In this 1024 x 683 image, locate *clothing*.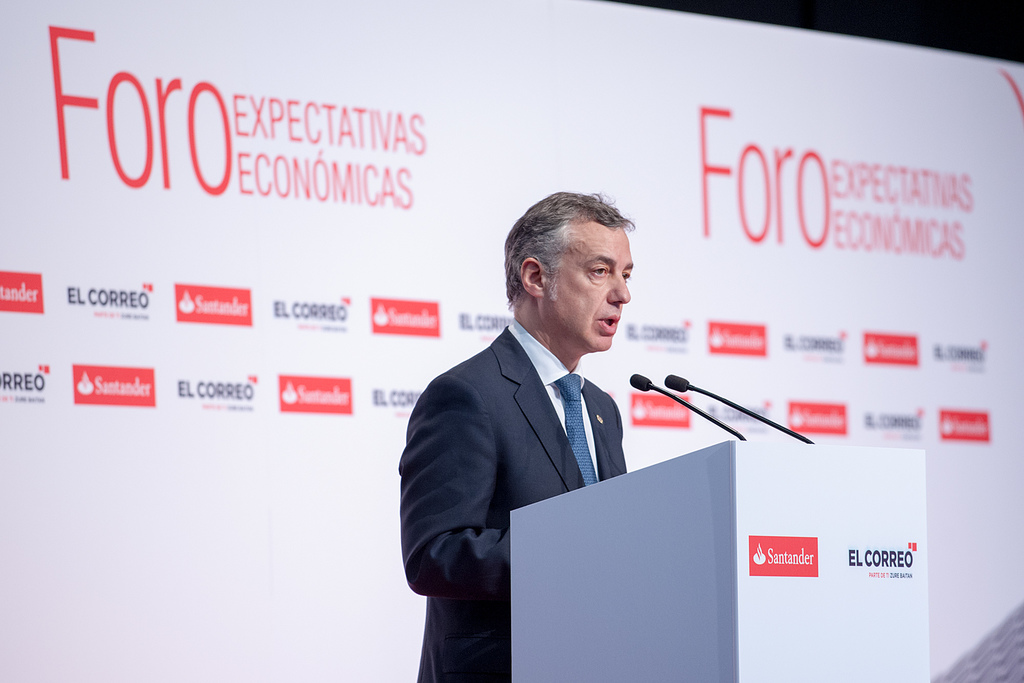
Bounding box: {"left": 390, "top": 314, "right": 629, "bottom": 682}.
